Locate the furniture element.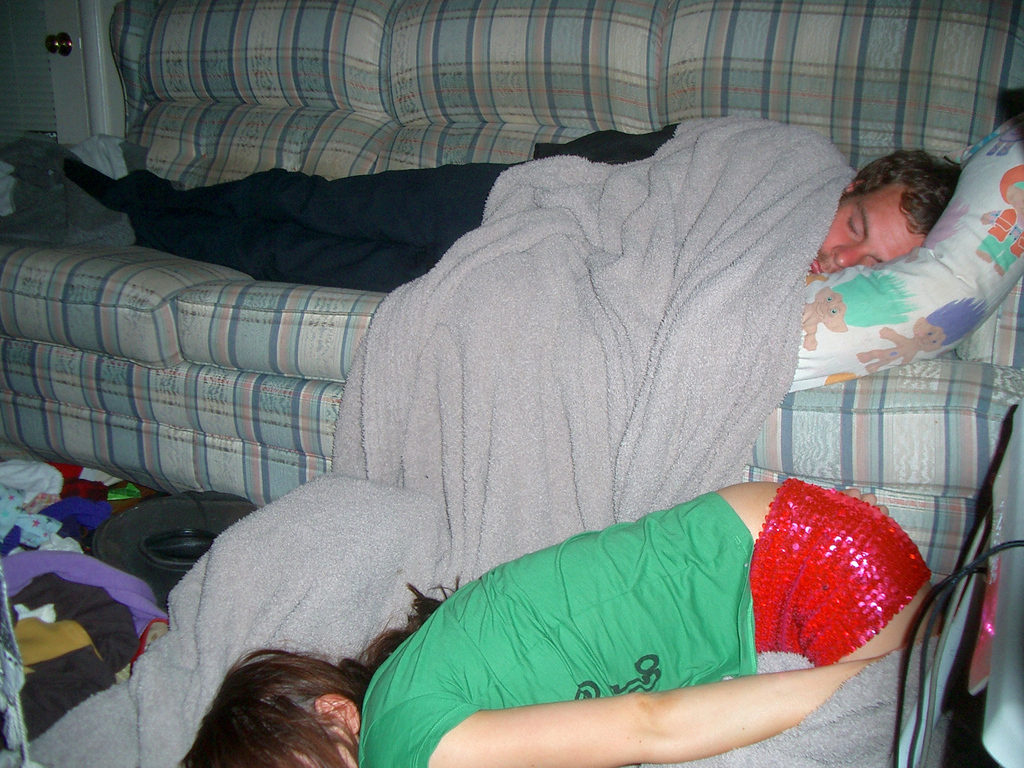
Element bbox: box=[0, 0, 1023, 586].
